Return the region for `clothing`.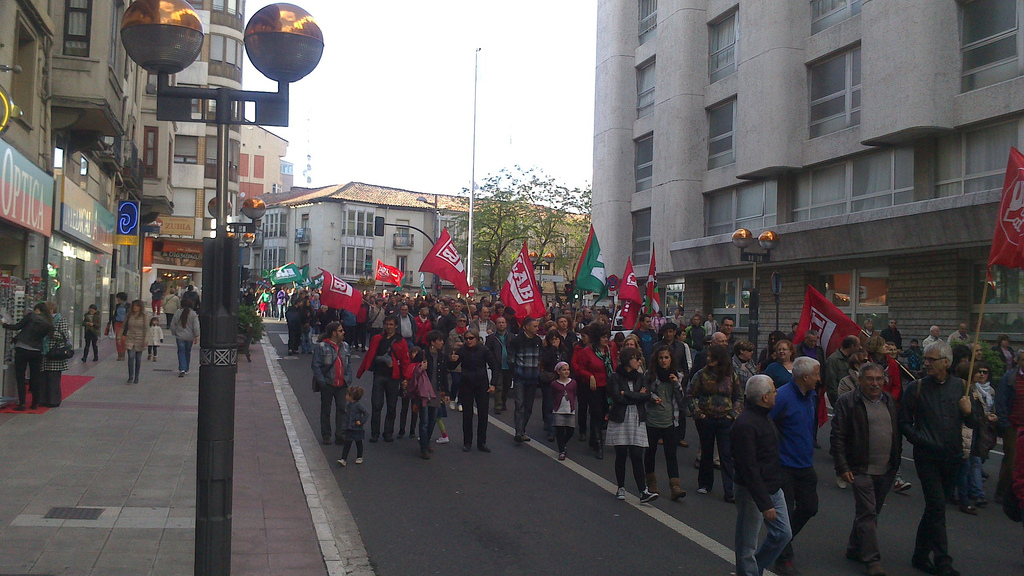
l=762, t=361, r=804, b=385.
